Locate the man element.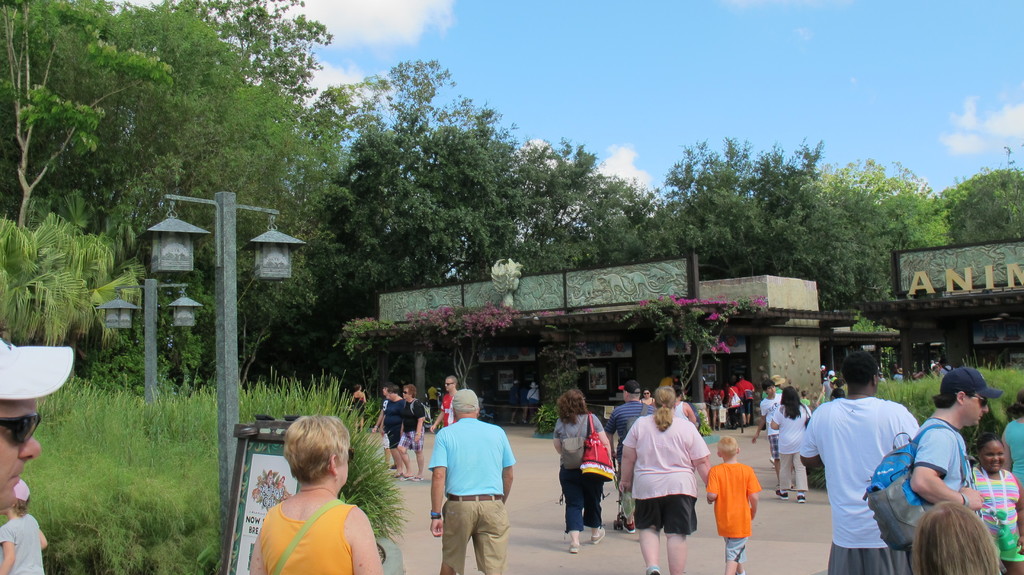
Element bbox: <region>604, 382, 655, 534</region>.
